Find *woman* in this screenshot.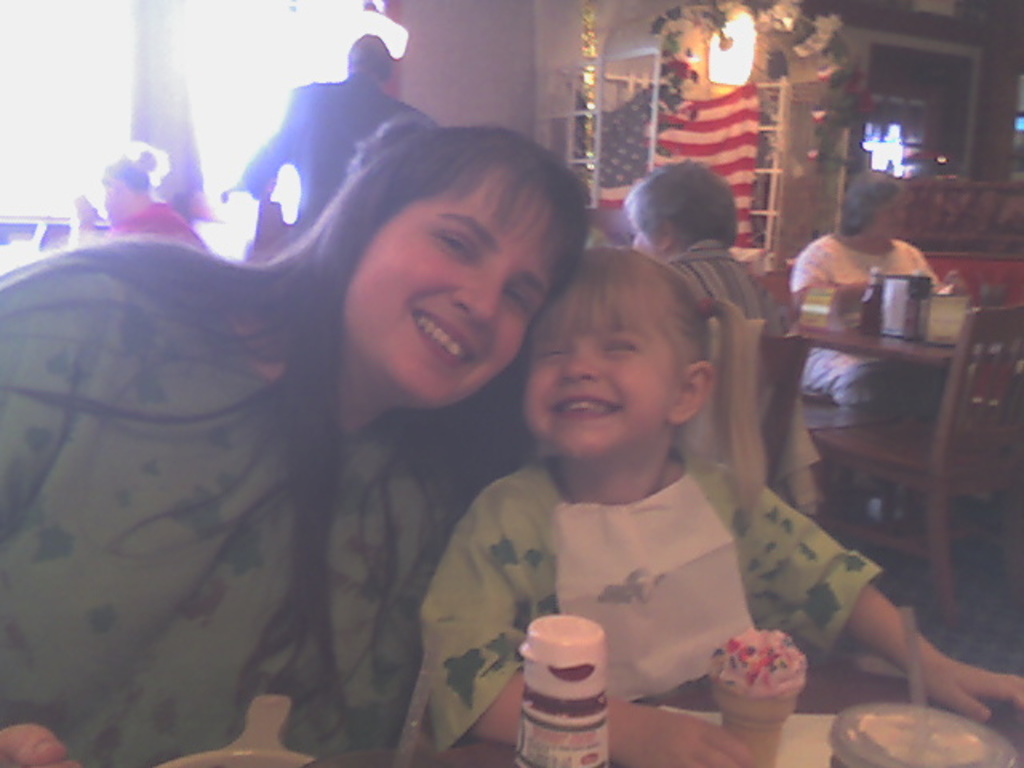
The bounding box for *woman* is {"x1": 790, "y1": 171, "x2": 952, "y2": 403}.
